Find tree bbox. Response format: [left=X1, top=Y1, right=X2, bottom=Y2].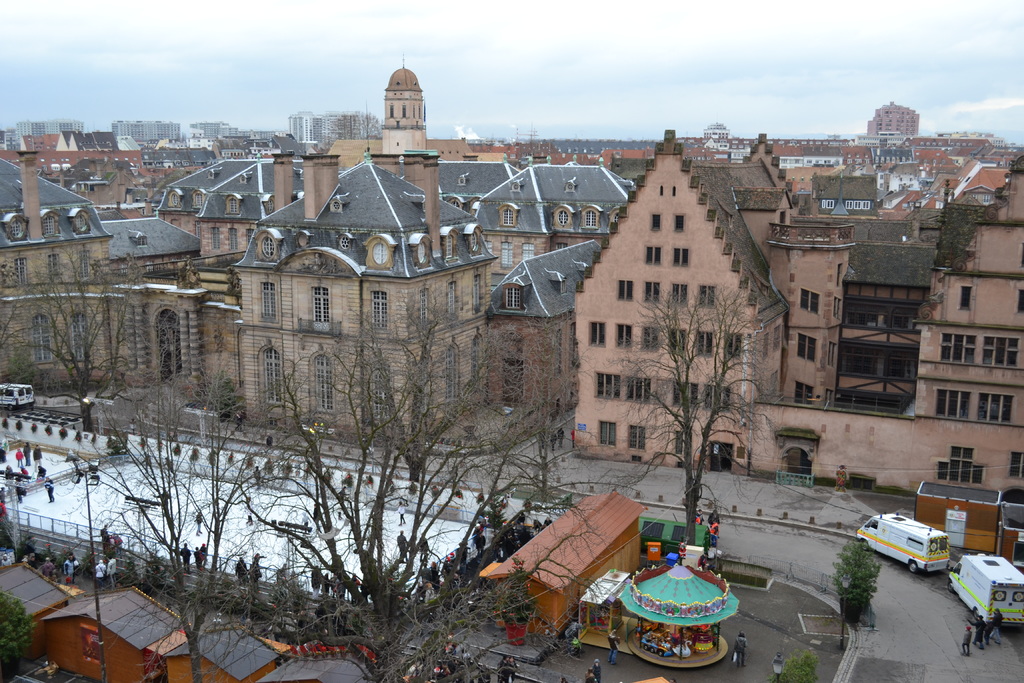
[left=238, top=299, right=591, bottom=682].
